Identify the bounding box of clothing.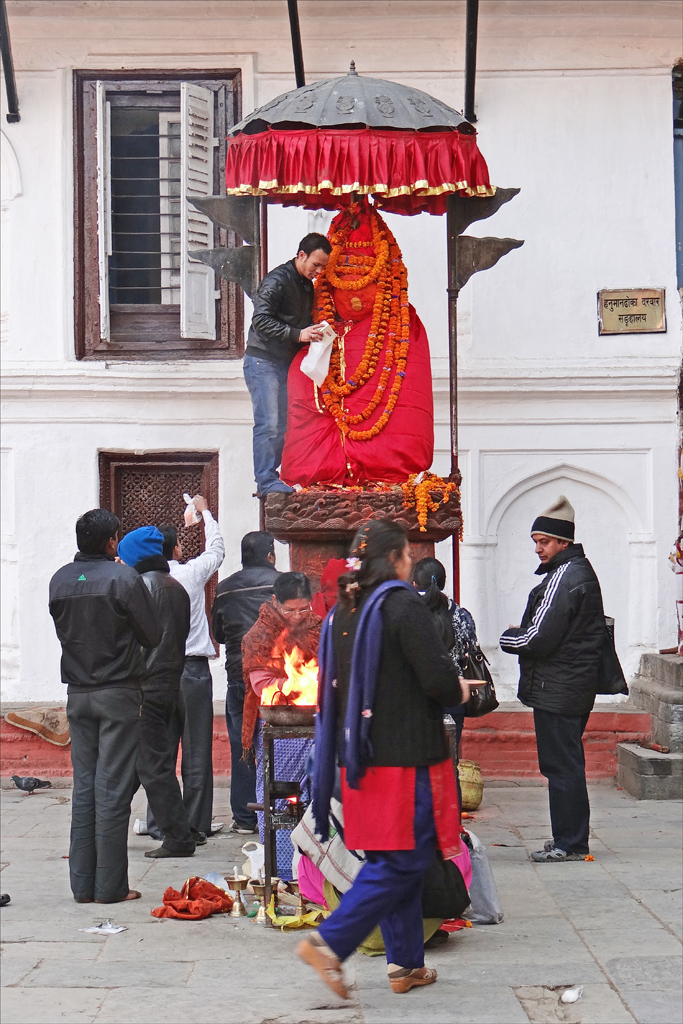
x1=136 y1=560 x2=191 y2=840.
